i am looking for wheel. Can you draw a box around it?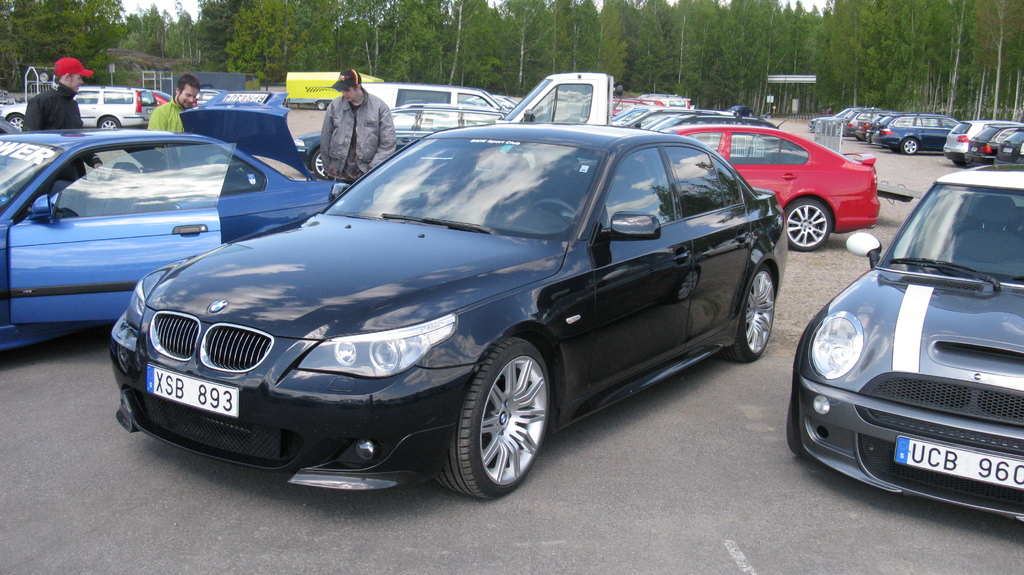
Sure, the bounding box is [444, 340, 564, 492].
